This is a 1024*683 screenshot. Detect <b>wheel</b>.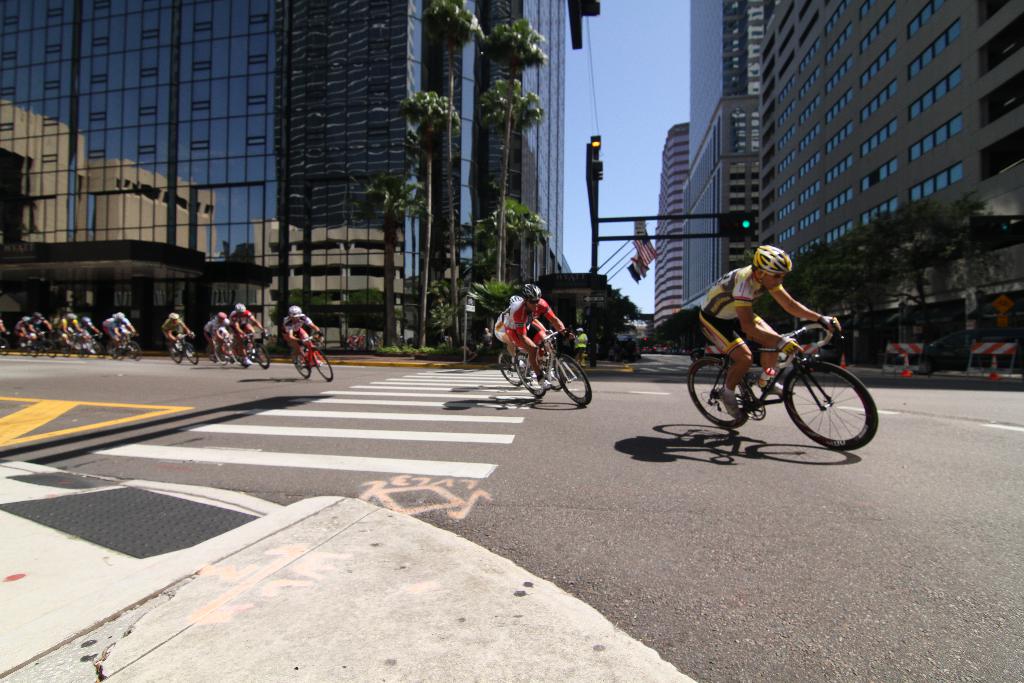
310, 346, 333, 383.
